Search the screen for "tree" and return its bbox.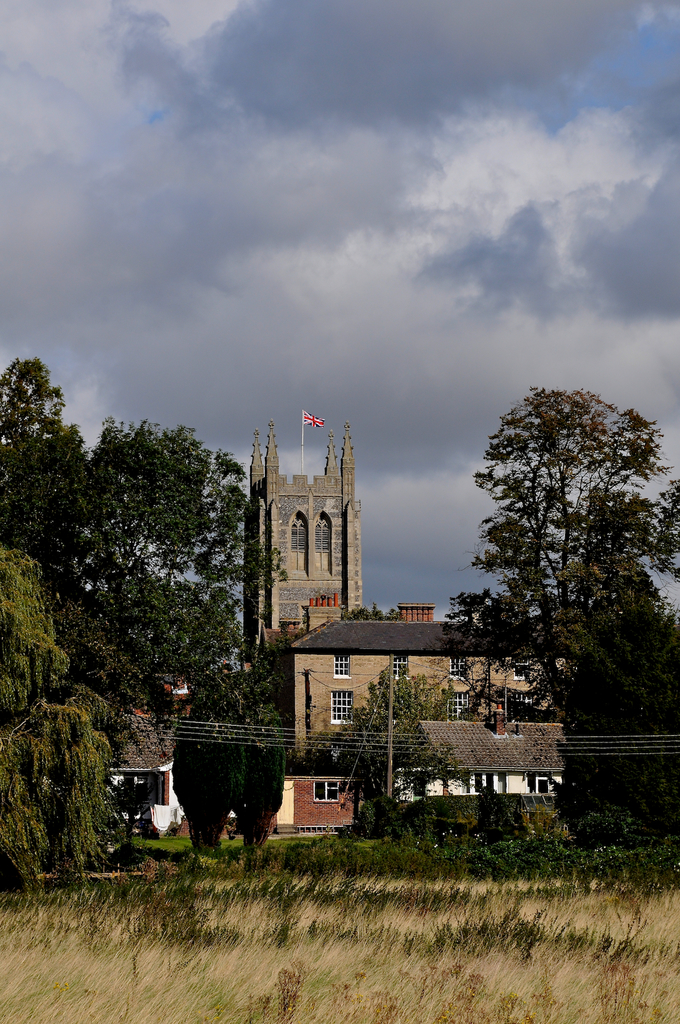
Found: x1=172, y1=715, x2=248, y2=855.
